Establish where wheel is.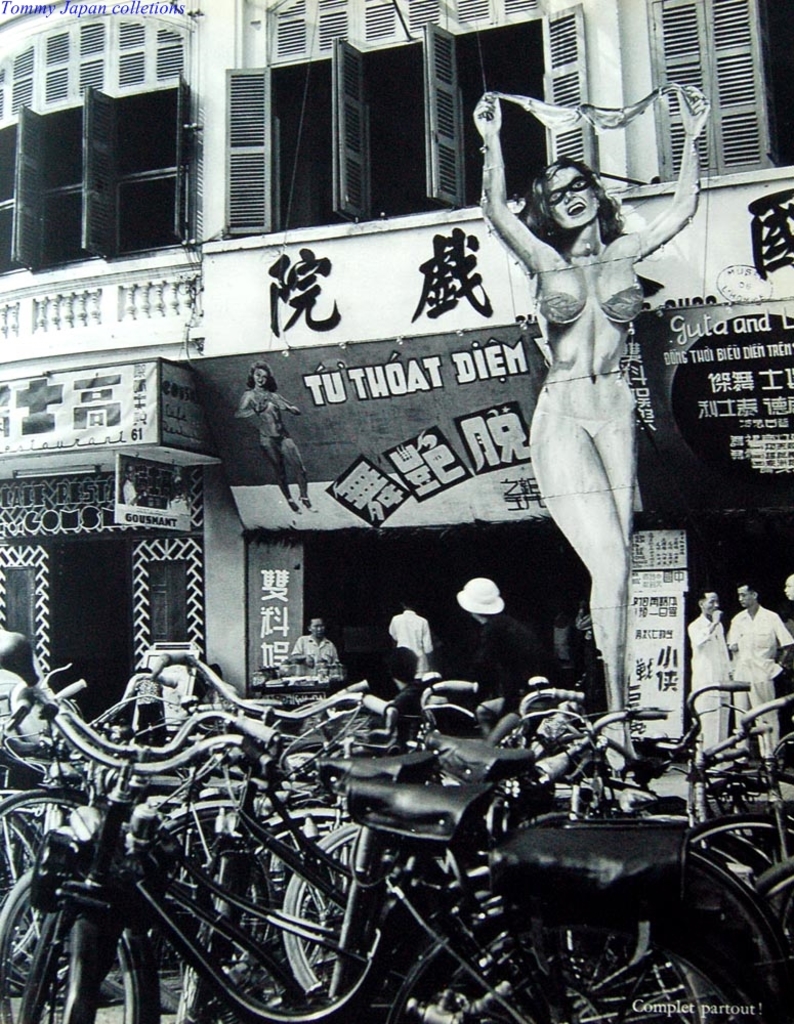
Established at Rect(263, 806, 370, 972).
